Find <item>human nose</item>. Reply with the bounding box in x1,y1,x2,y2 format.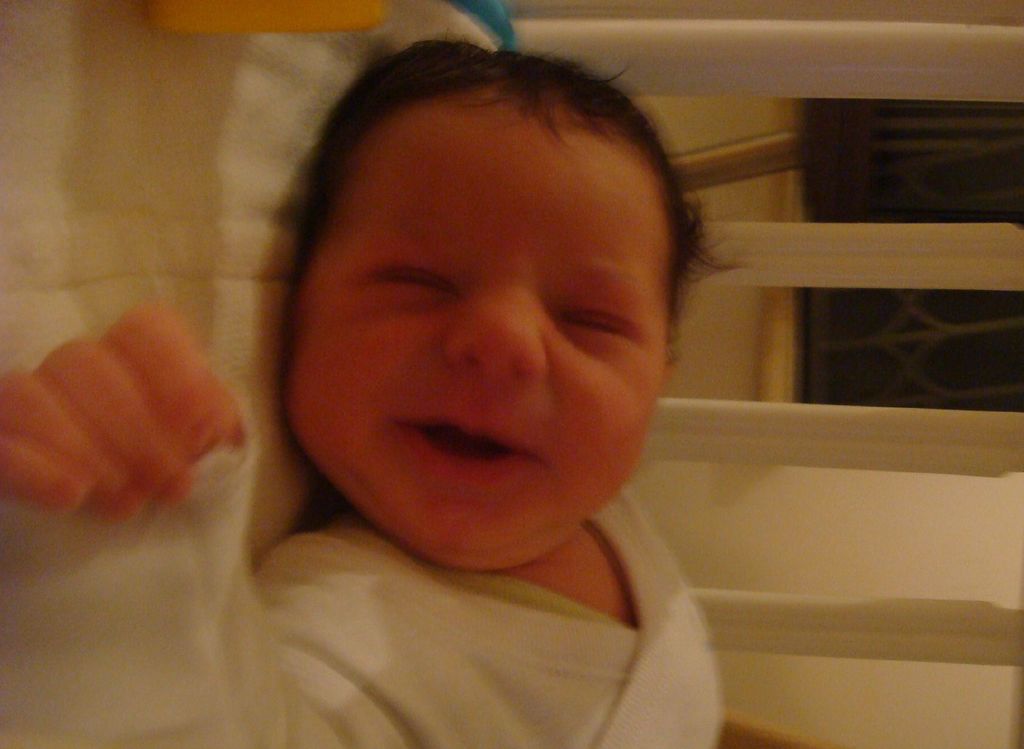
440,286,544,374.
